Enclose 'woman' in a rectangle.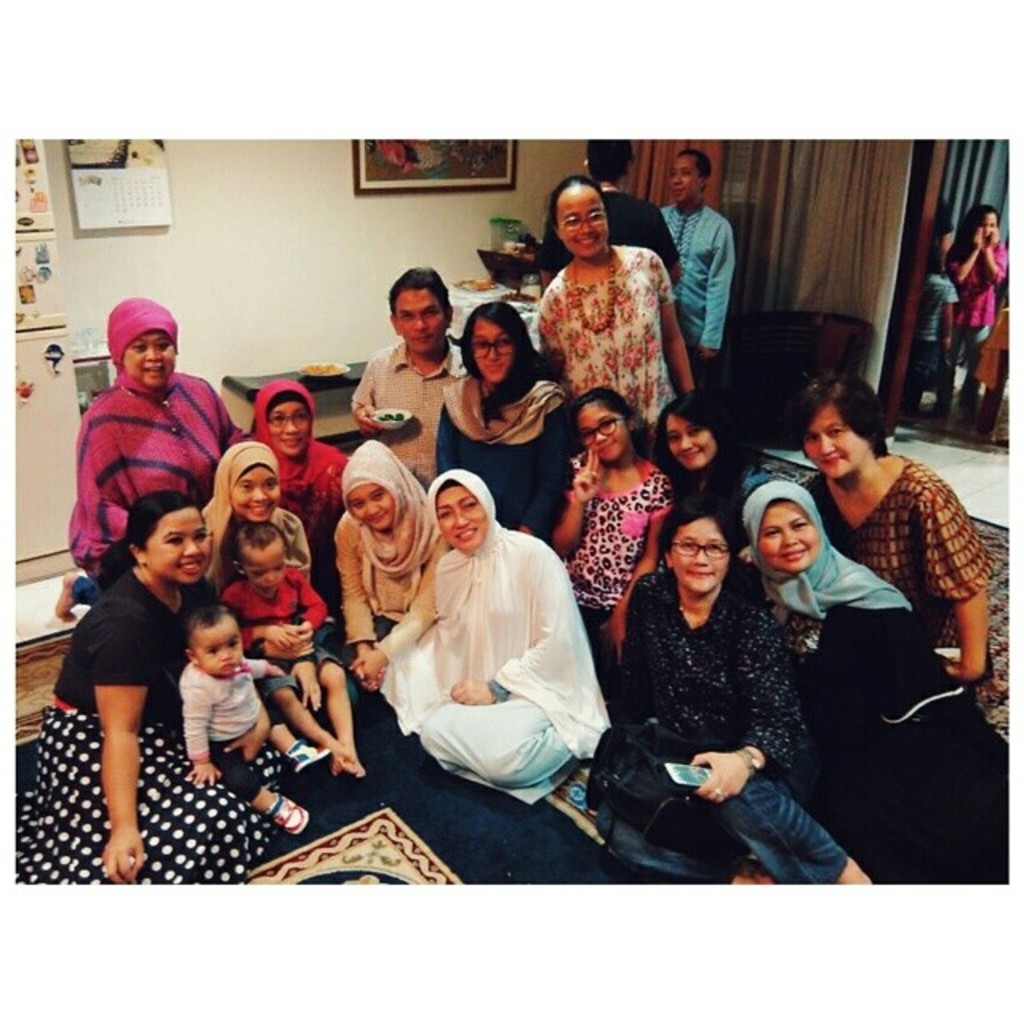
bbox=[349, 469, 610, 808].
